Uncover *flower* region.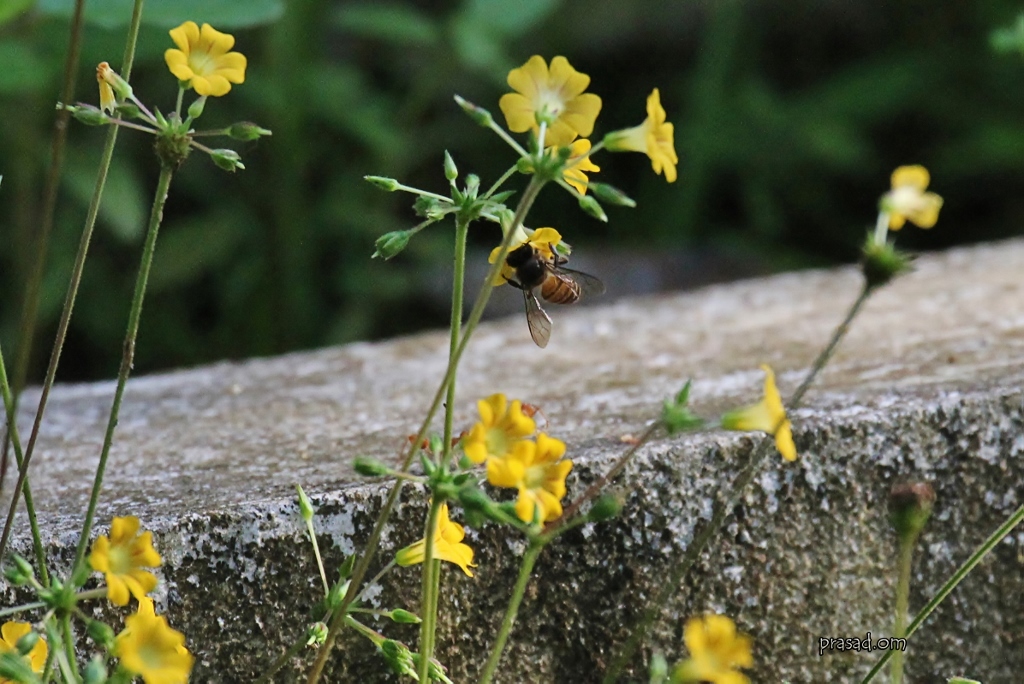
Uncovered: locate(679, 617, 755, 683).
